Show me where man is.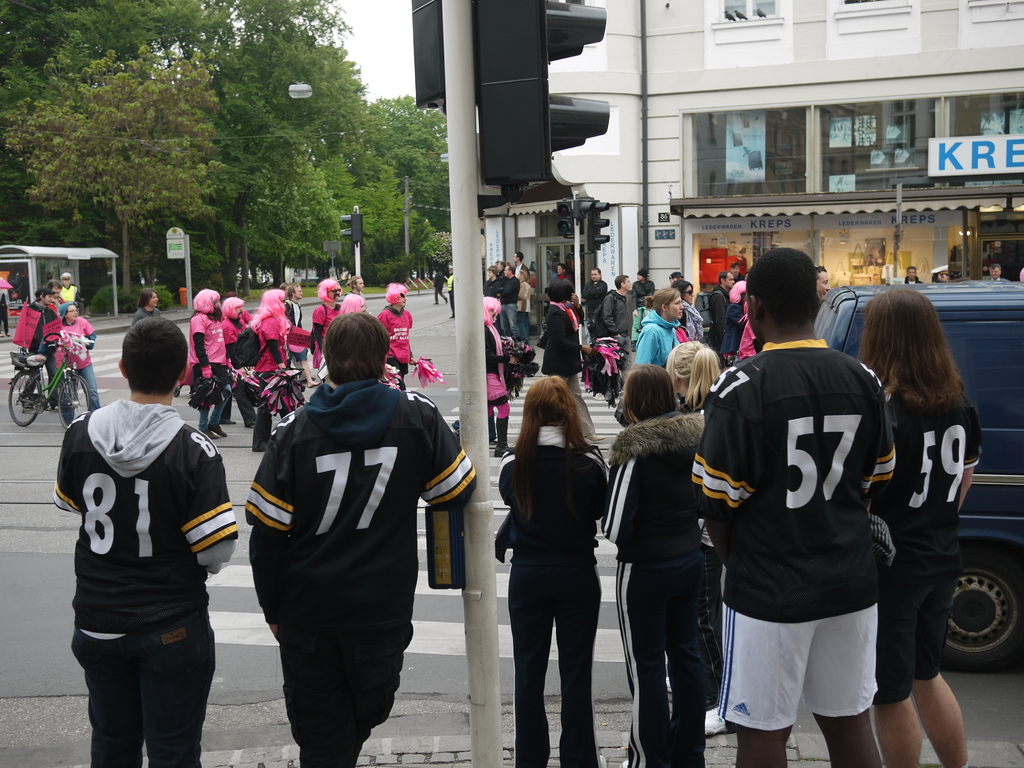
man is at l=707, t=269, r=735, b=361.
